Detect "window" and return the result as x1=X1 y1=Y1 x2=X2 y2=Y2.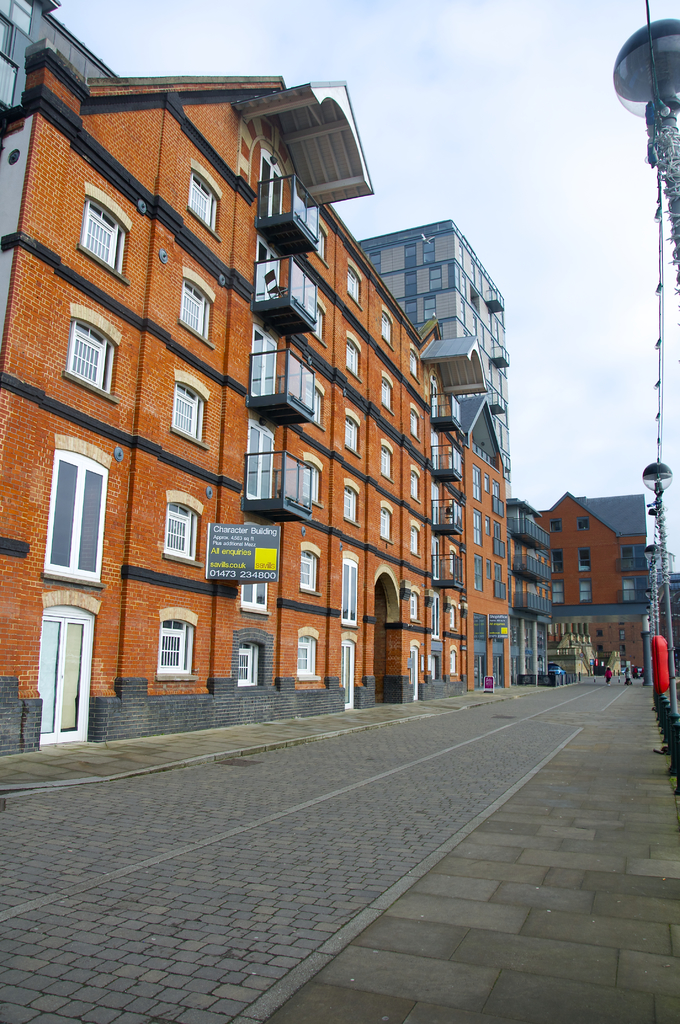
x1=381 y1=372 x2=391 y2=417.
